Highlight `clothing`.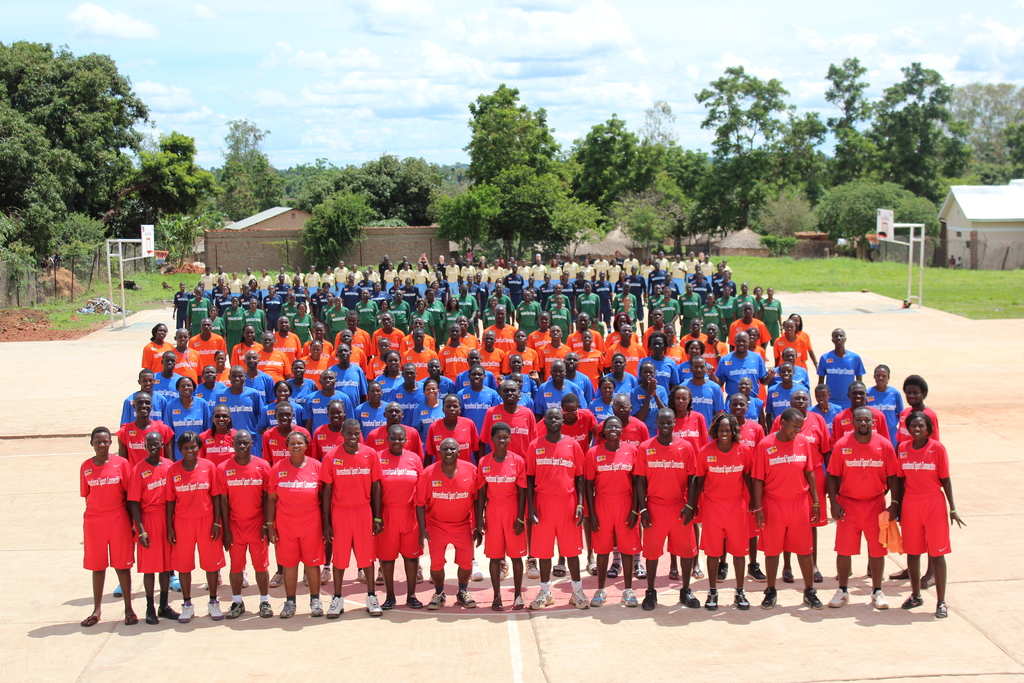
Highlighted region: select_region(371, 273, 381, 280).
